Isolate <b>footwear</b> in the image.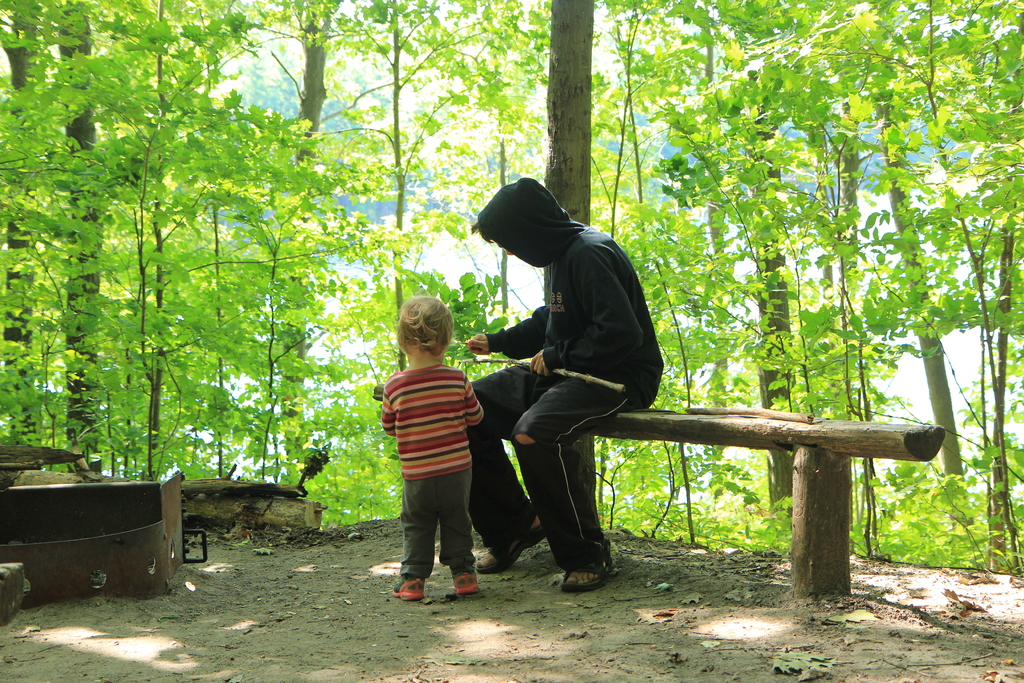
Isolated region: rect(481, 508, 553, 573).
